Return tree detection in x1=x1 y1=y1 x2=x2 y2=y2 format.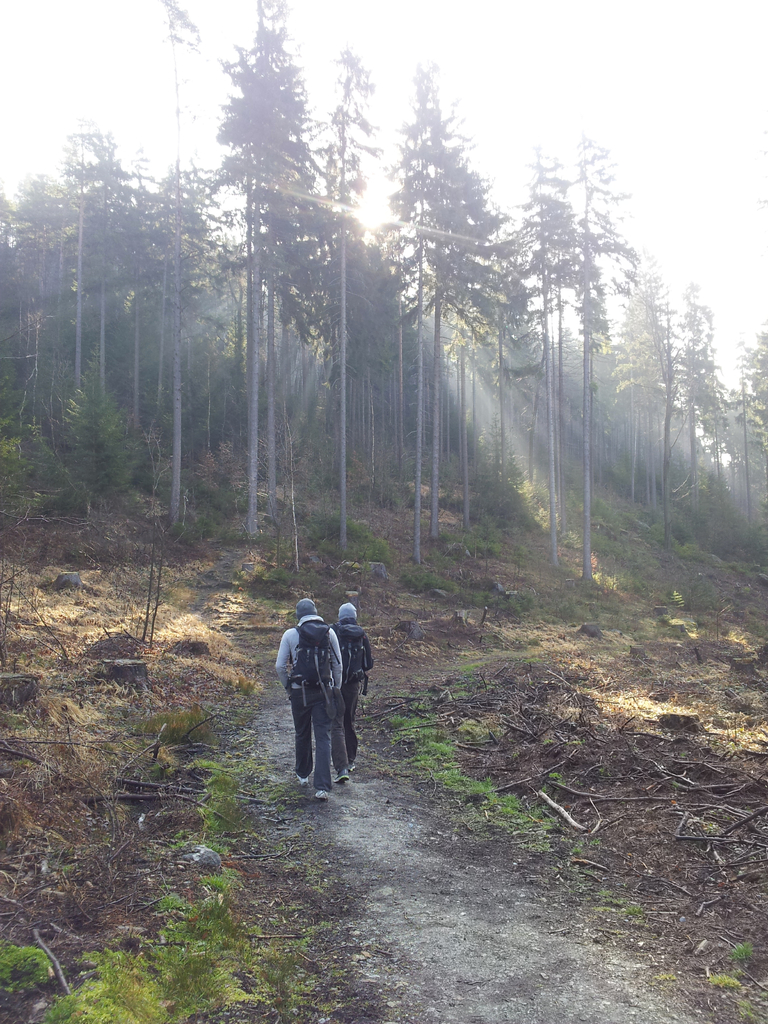
x1=359 y1=71 x2=561 y2=543.
